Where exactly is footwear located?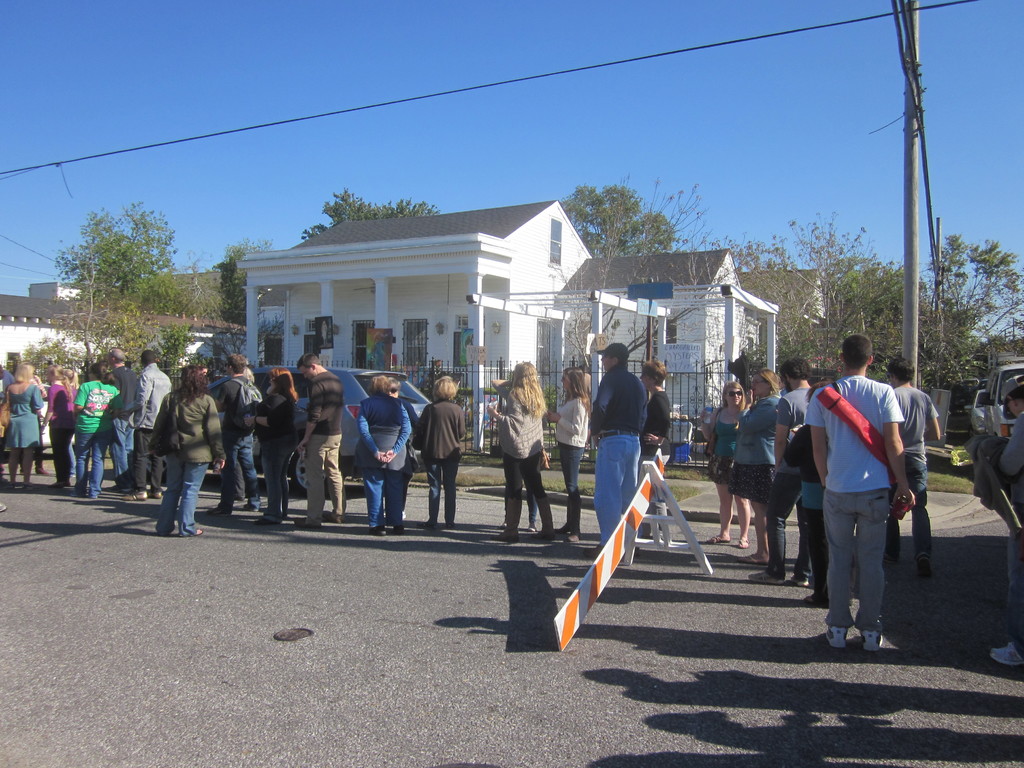
Its bounding box is rect(385, 512, 415, 525).
